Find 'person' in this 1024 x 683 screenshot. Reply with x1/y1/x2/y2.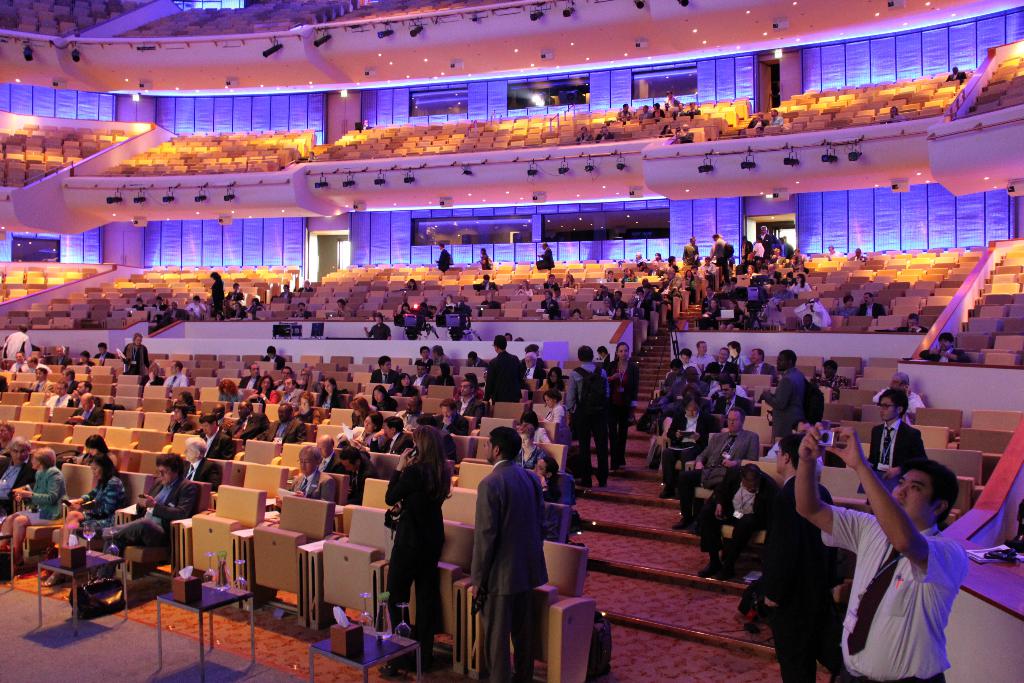
736/126/749/138.
